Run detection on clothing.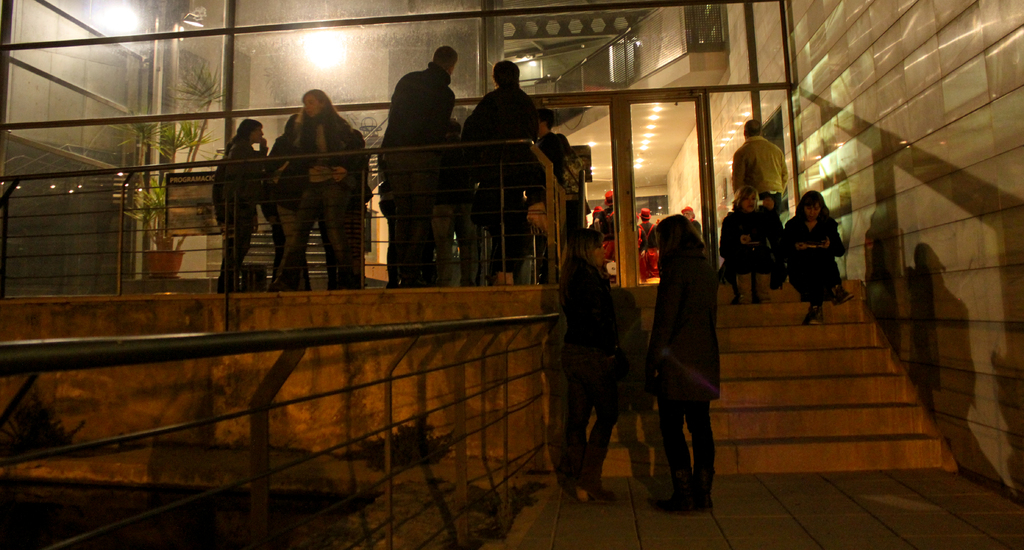
Result: [x1=730, y1=125, x2=790, y2=208].
